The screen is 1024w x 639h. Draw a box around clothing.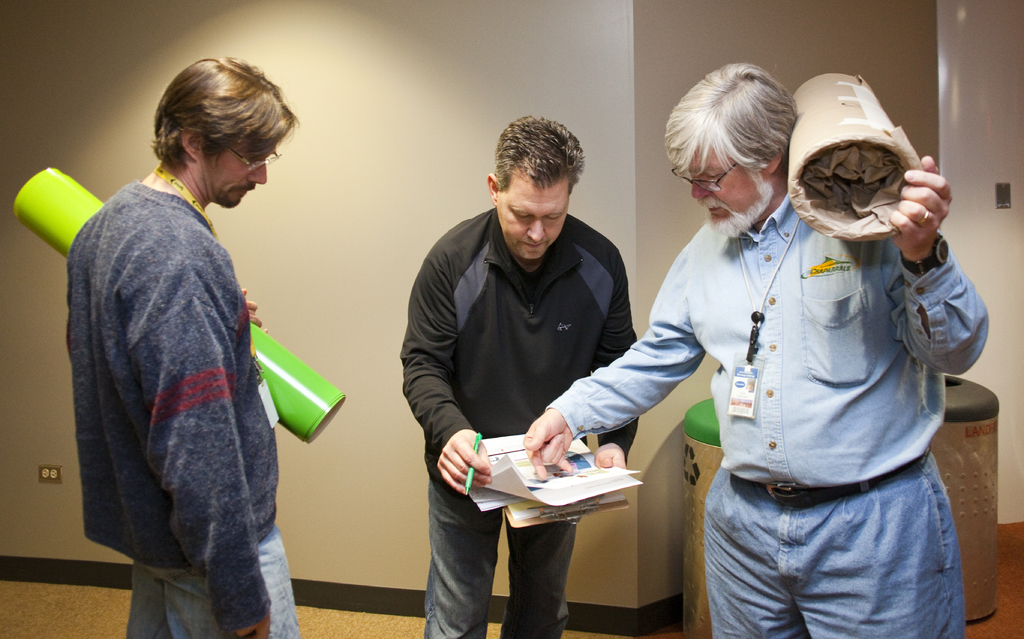
<region>609, 130, 984, 597</region>.
